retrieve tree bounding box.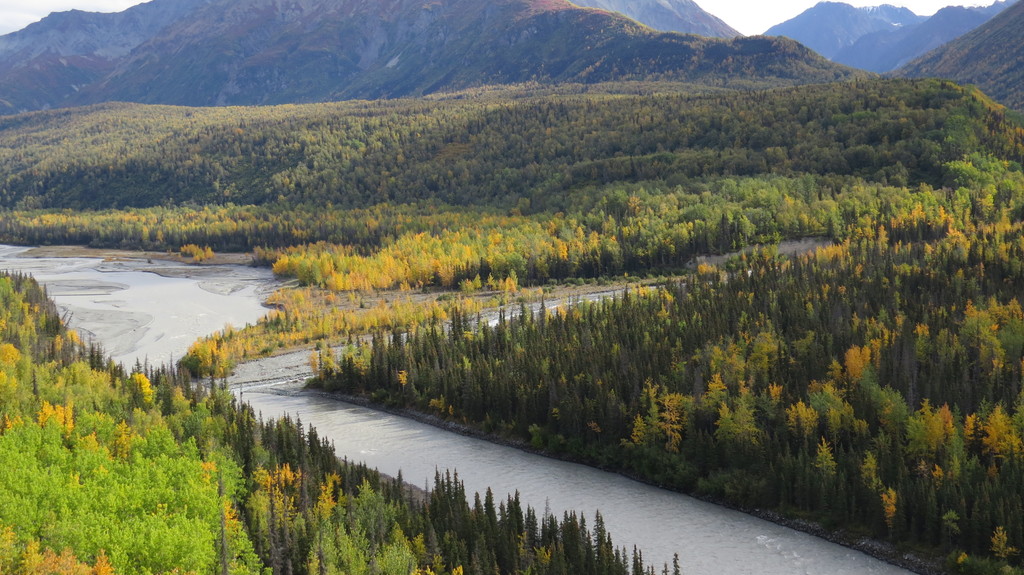
Bounding box: crop(0, 269, 684, 574).
